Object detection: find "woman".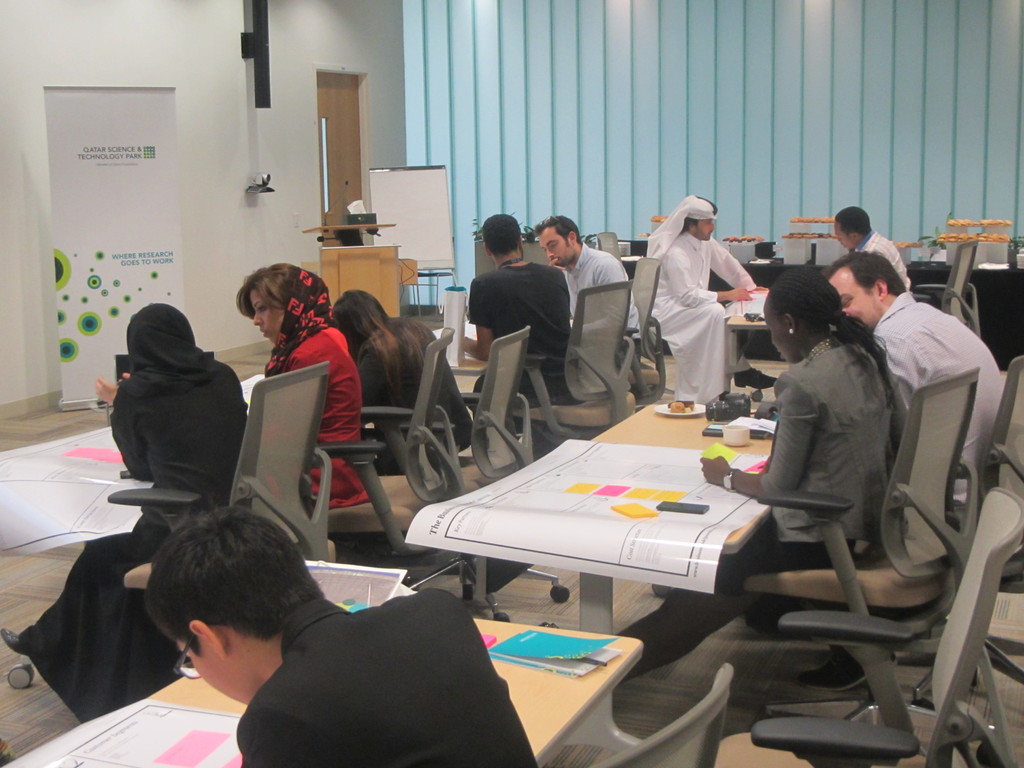
(230,253,367,544).
